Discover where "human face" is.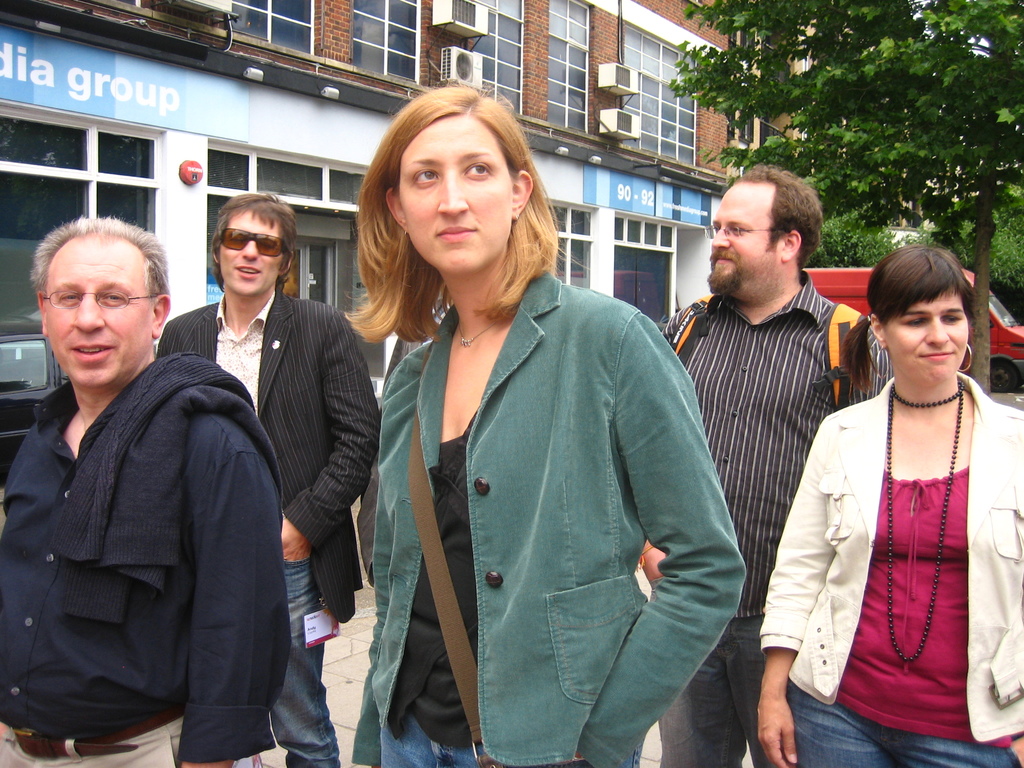
Discovered at (220,207,283,295).
